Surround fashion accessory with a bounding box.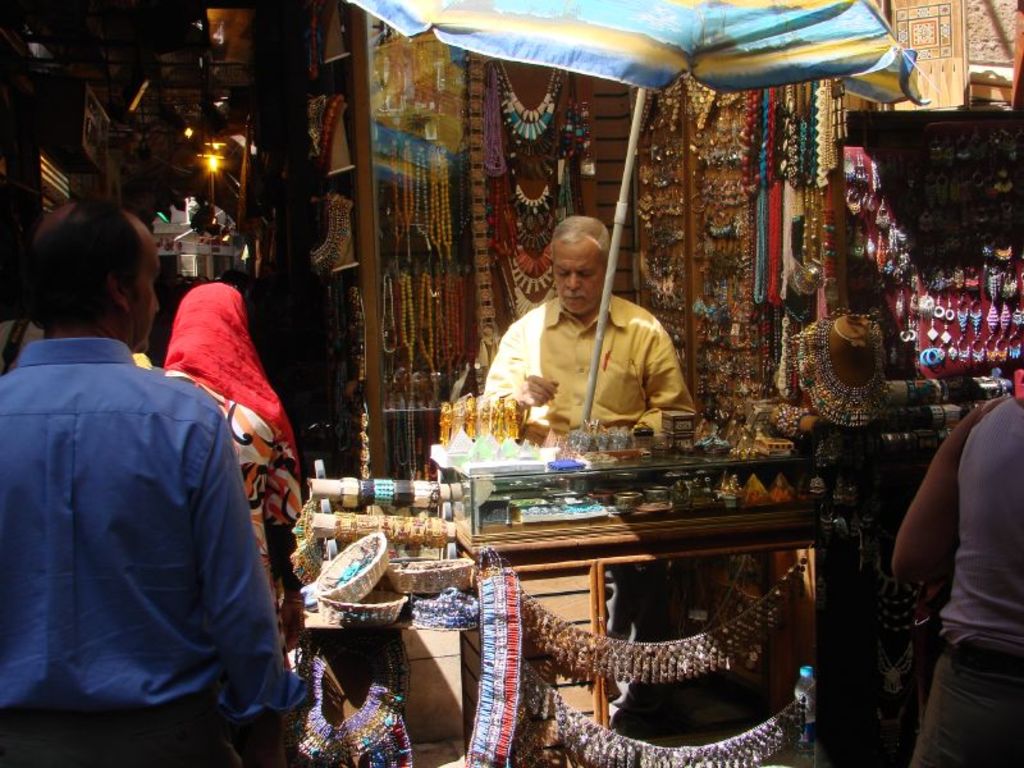
[508,212,557,248].
